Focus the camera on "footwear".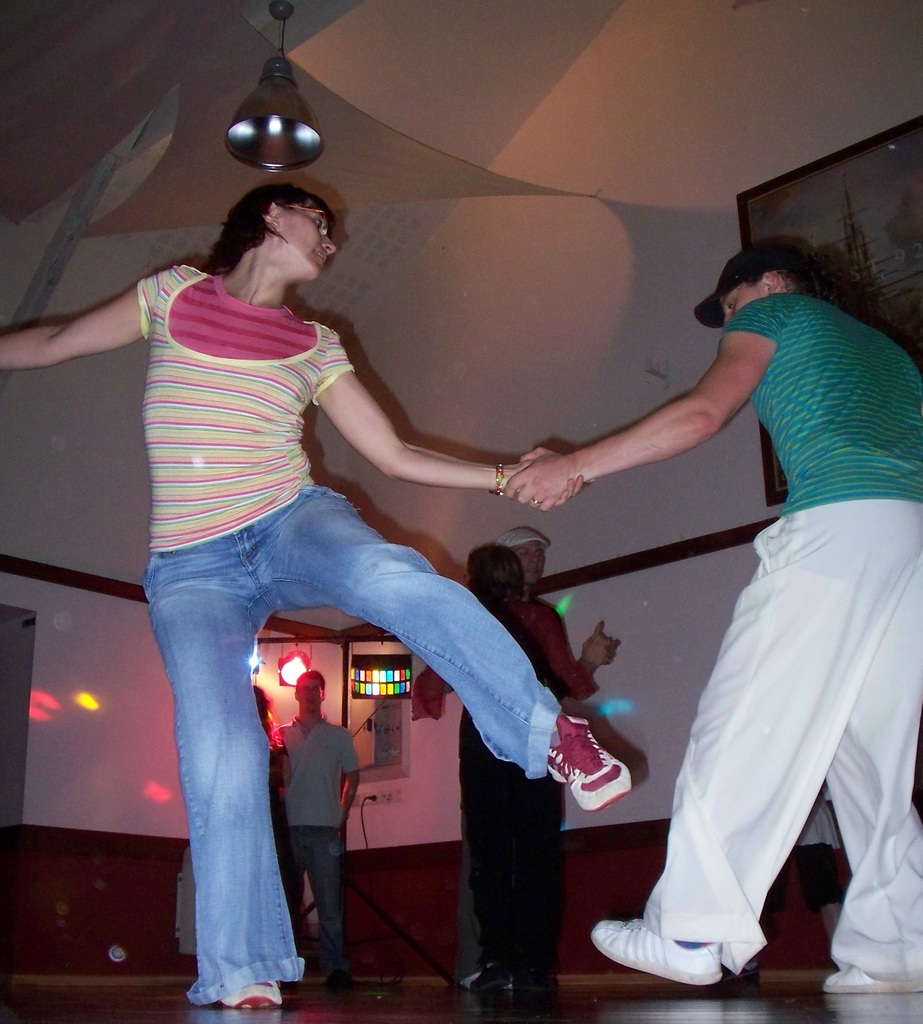
Focus region: l=468, t=966, r=508, b=991.
